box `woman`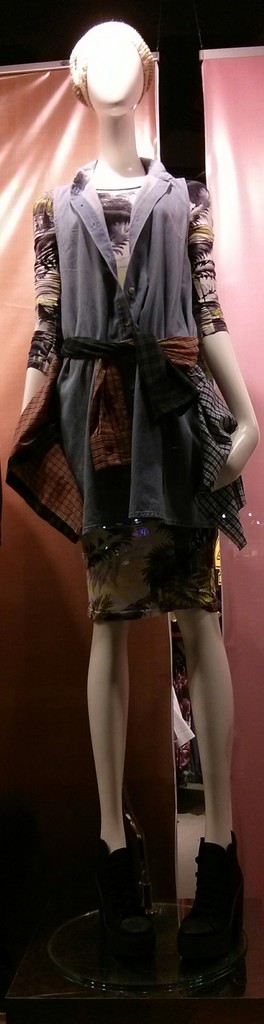
bbox=[11, 21, 260, 948]
